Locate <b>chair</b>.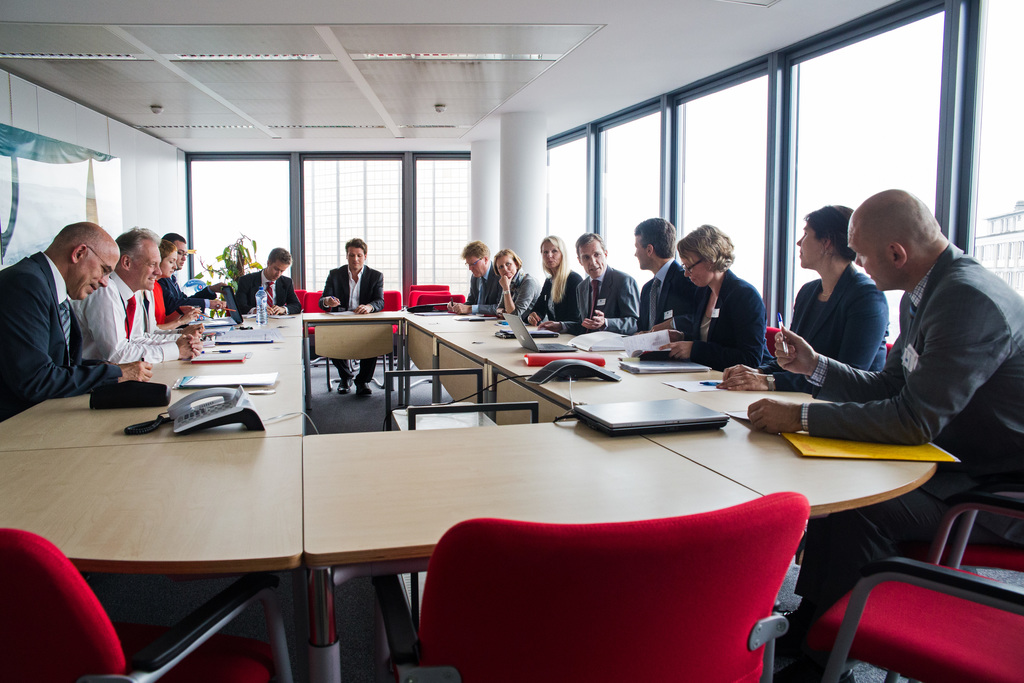
Bounding box: x1=0 y1=525 x2=294 y2=682.
